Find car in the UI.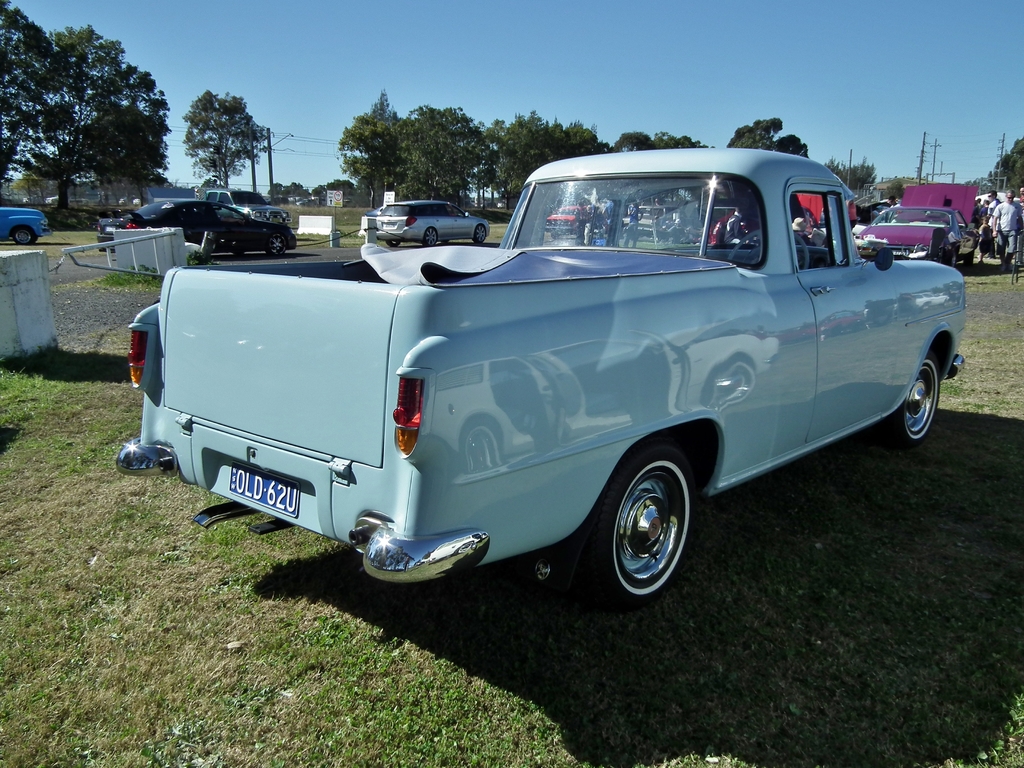
UI element at select_region(621, 206, 677, 239).
